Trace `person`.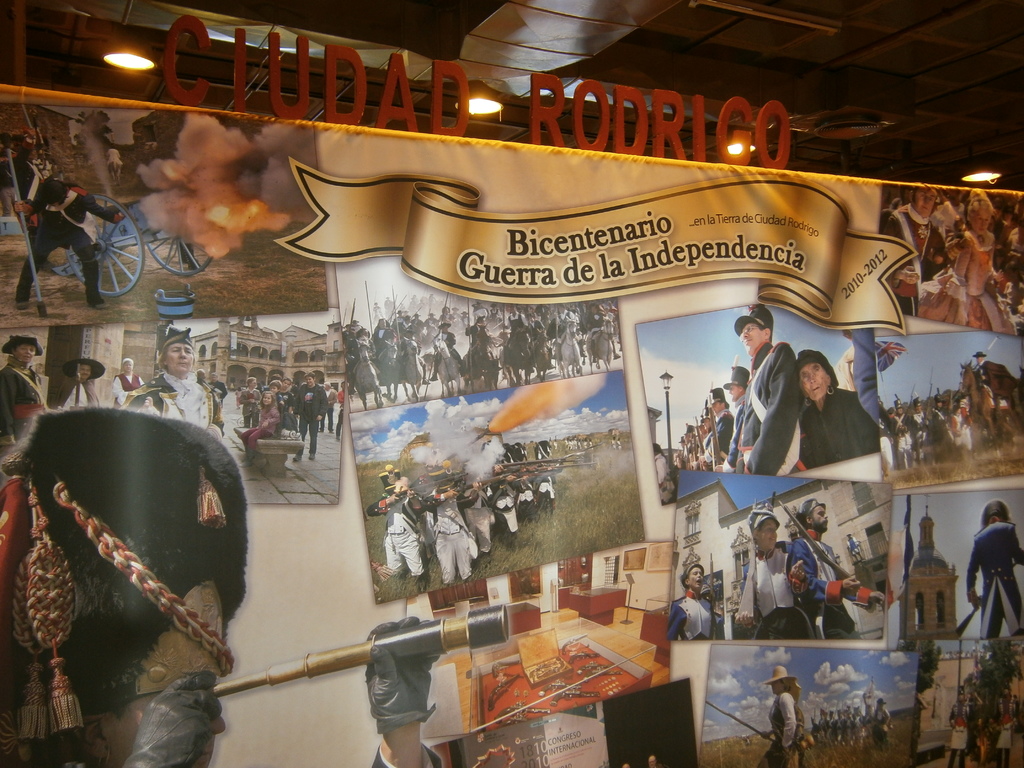
Traced to region(0, 130, 56, 225).
